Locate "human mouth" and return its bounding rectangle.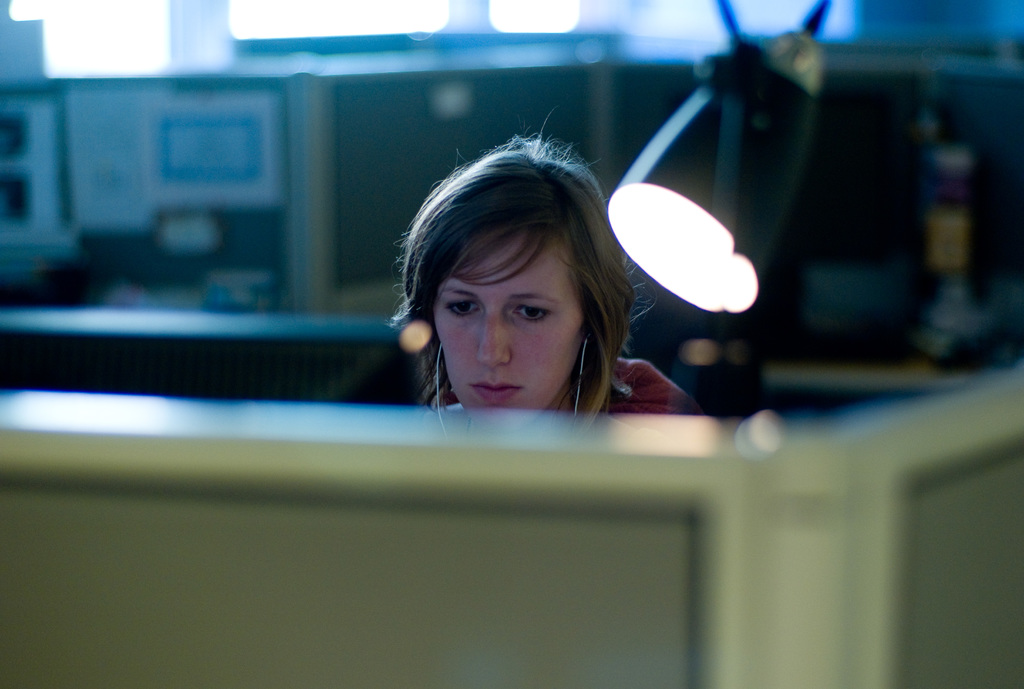
bbox=[469, 380, 524, 404].
